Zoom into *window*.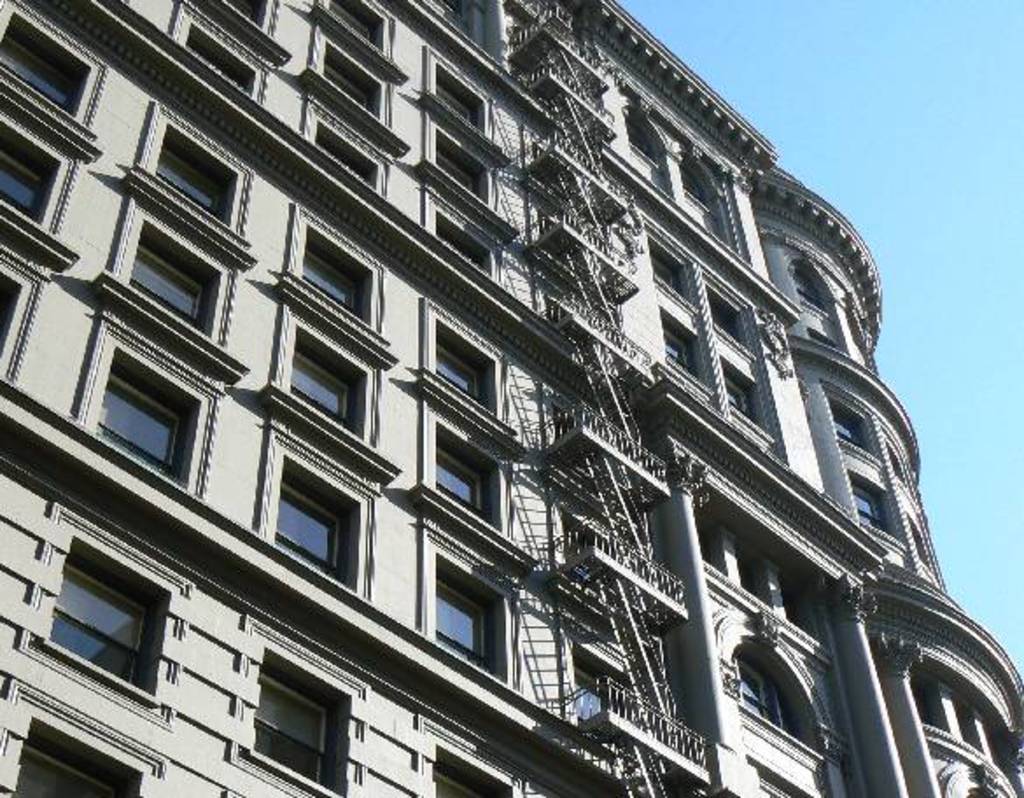
Zoom target: Rect(0, 0, 116, 144).
